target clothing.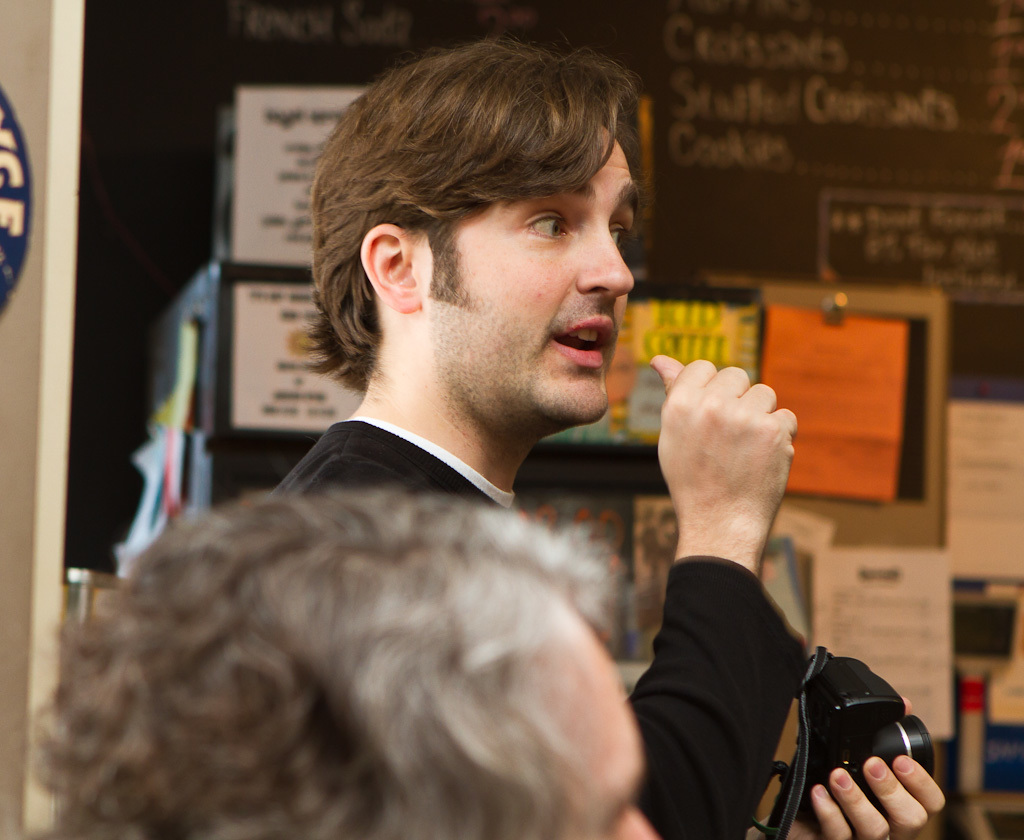
Target region: crop(269, 418, 813, 839).
